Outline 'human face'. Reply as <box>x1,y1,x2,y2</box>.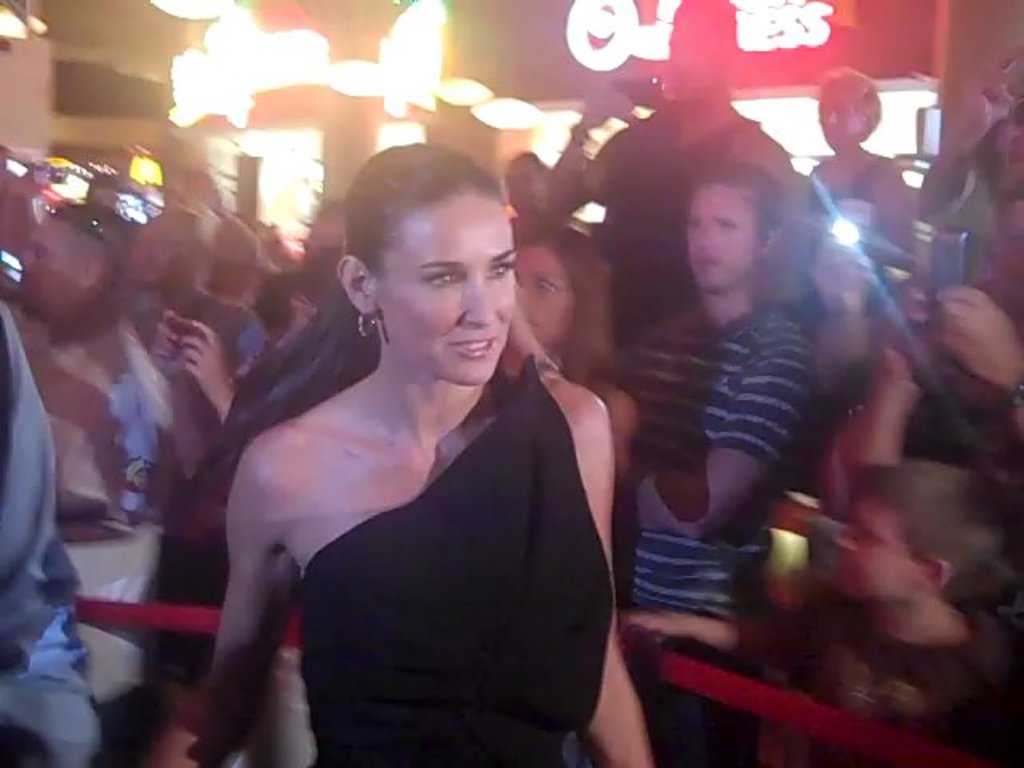
<box>378,190,515,384</box>.
